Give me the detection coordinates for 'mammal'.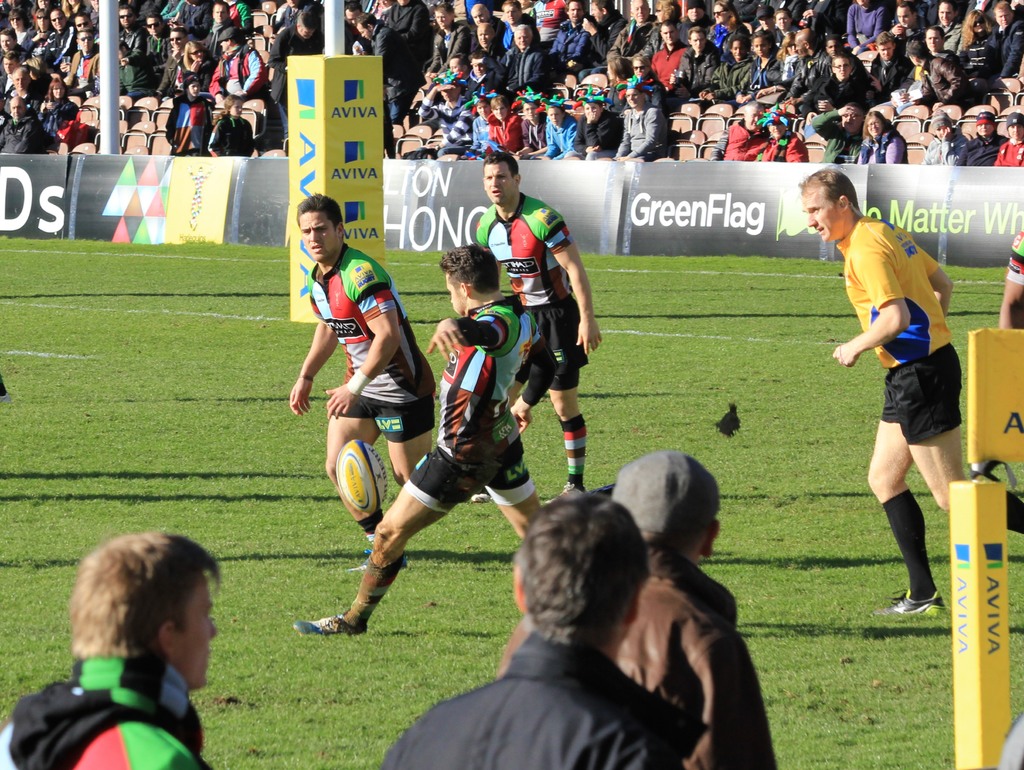
(442,0,472,20).
